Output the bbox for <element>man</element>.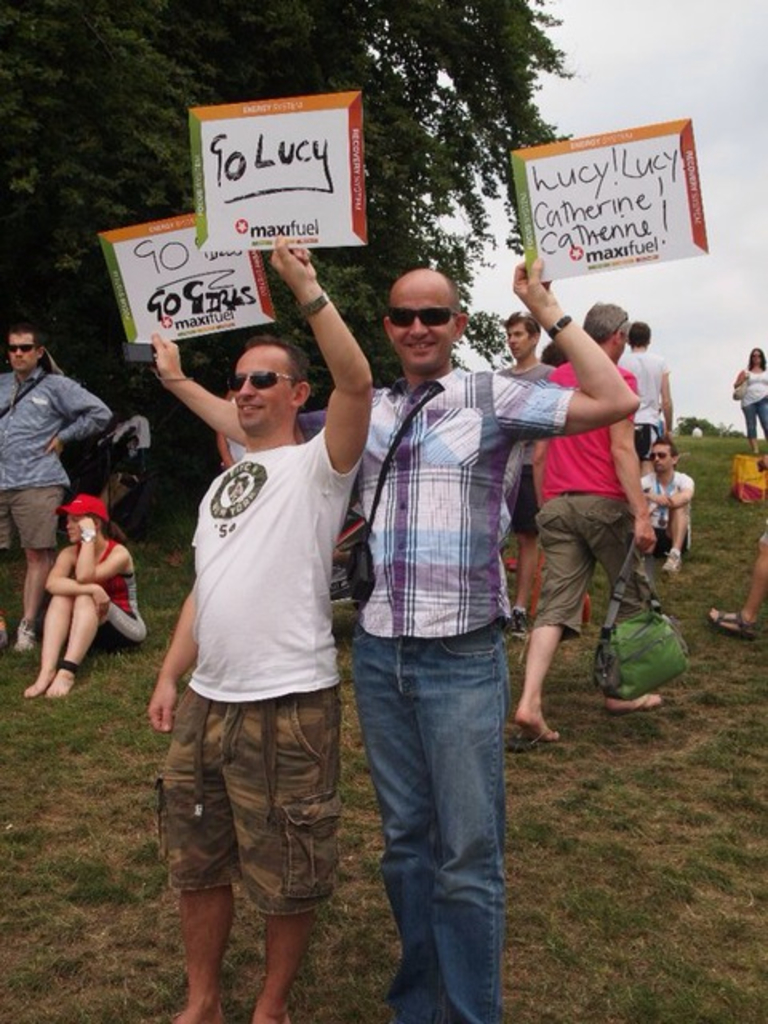
<bbox>152, 264, 642, 1022</bbox>.
